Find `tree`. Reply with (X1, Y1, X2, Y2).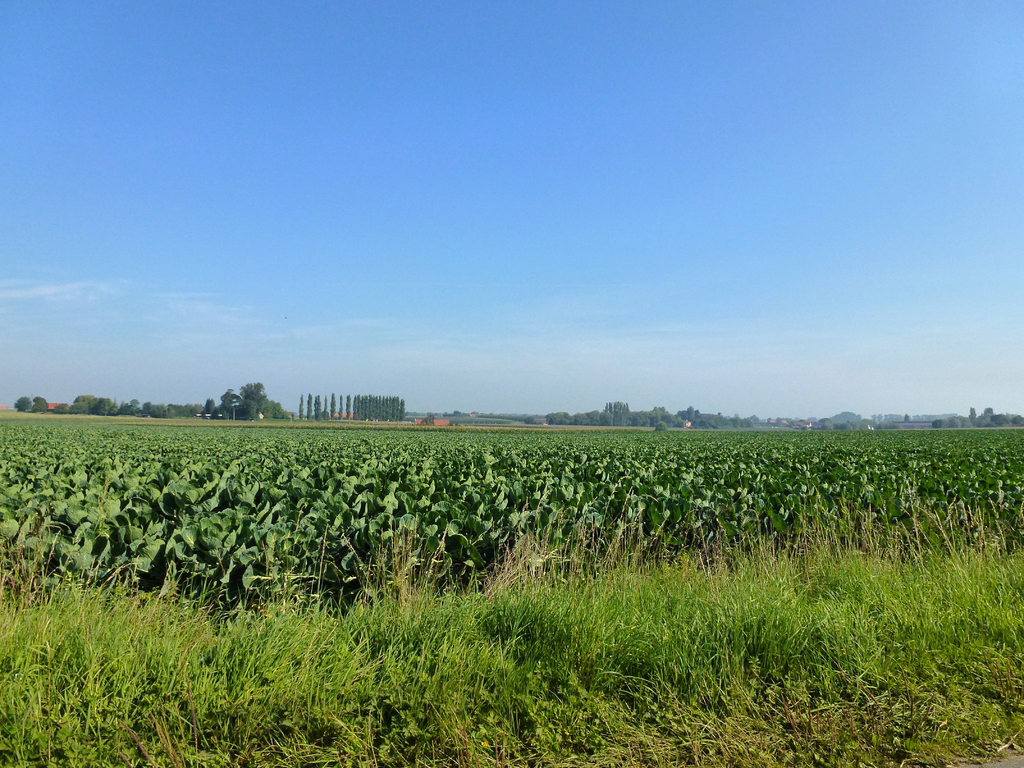
(236, 380, 268, 415).
